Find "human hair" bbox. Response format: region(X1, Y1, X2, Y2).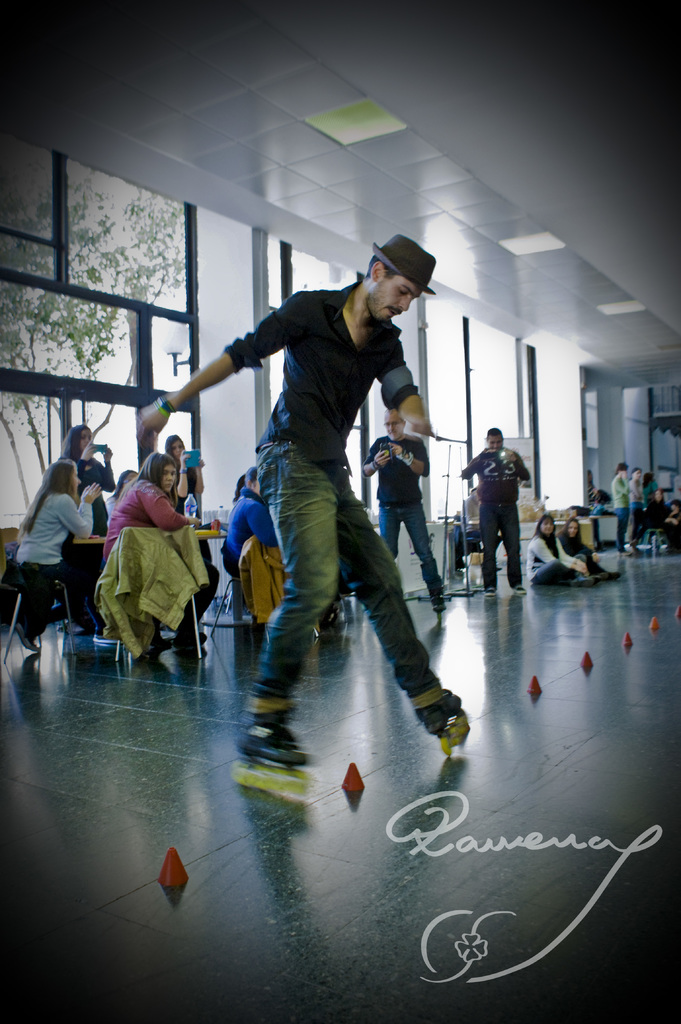
region(630, 465, 643, 479).
